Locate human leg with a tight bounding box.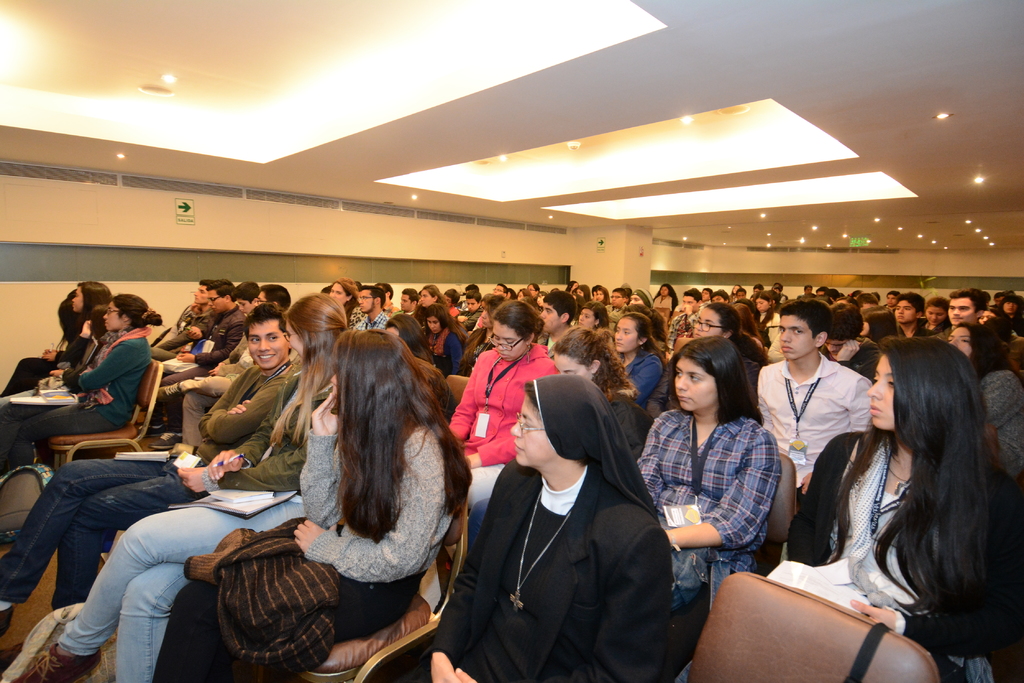
pyautogui.locateOnScreen(0, 466, 173, 630).
